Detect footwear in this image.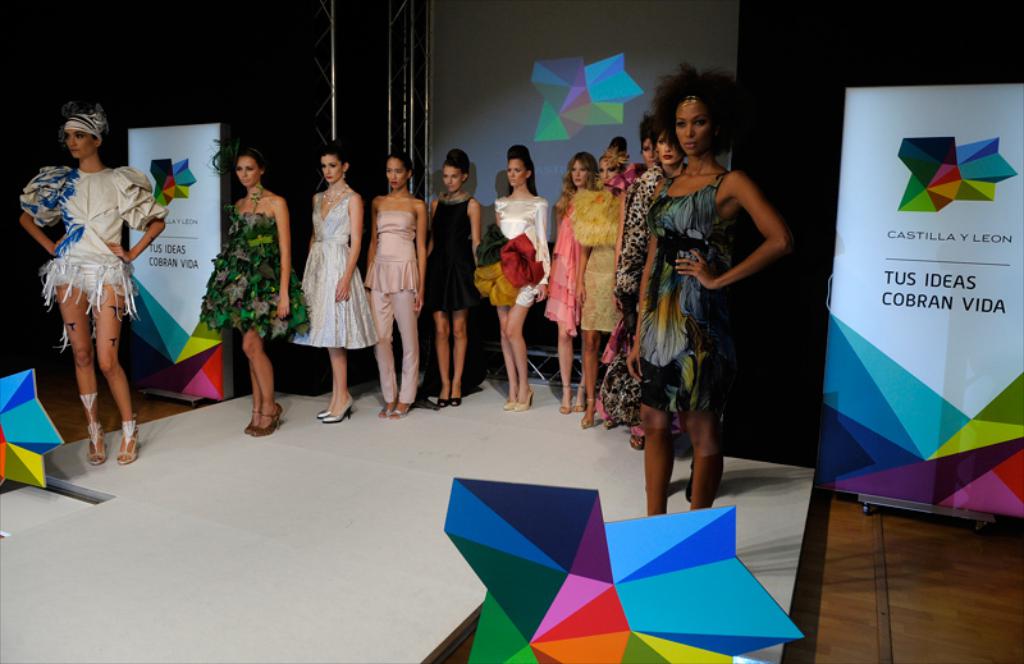
Detection: [x1=256, y1=408, x2=279, y2=436].
